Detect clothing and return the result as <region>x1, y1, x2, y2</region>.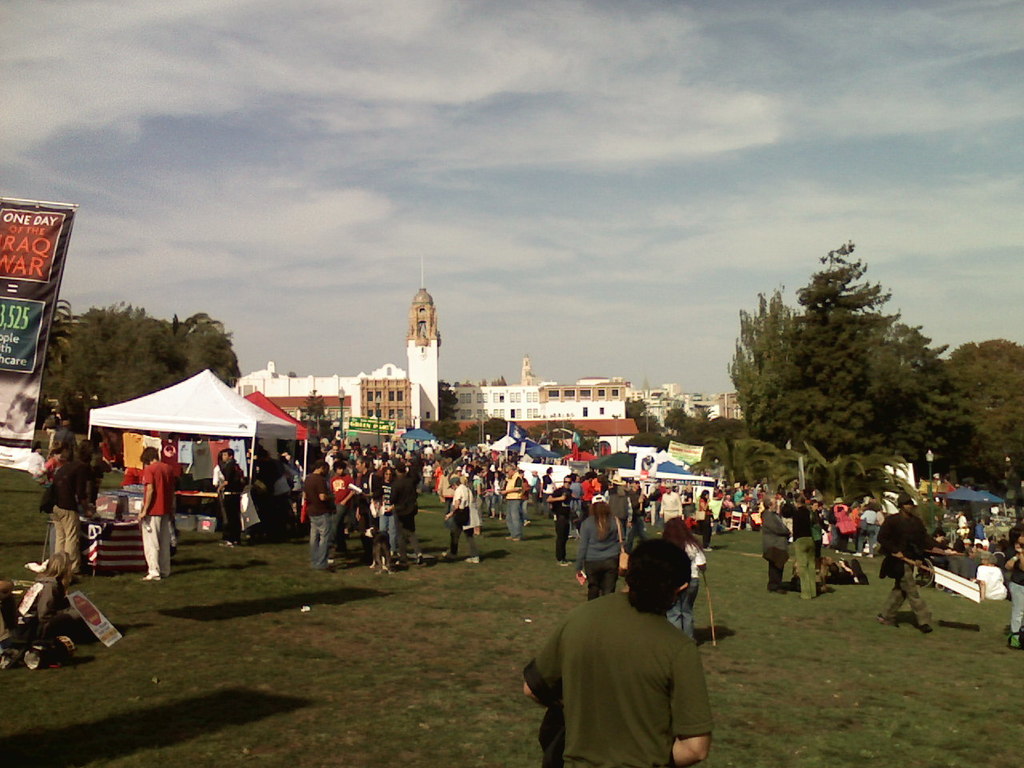
<region>47, 498, 81, 578</region>.
